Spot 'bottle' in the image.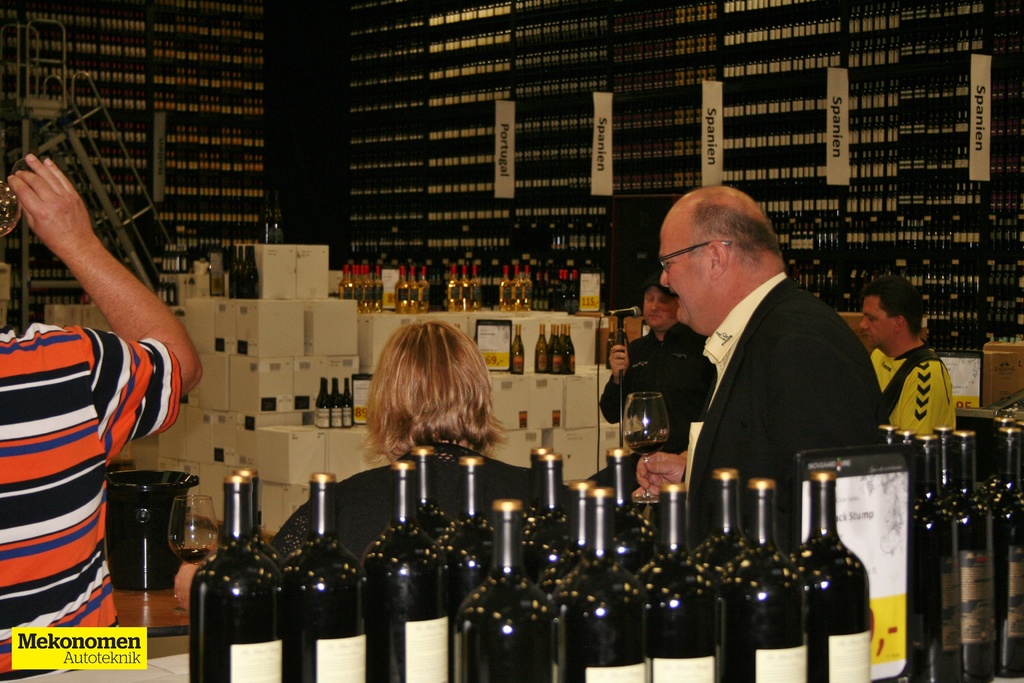
'bottle' found at <region>364, 452, 451, 675</region>.
